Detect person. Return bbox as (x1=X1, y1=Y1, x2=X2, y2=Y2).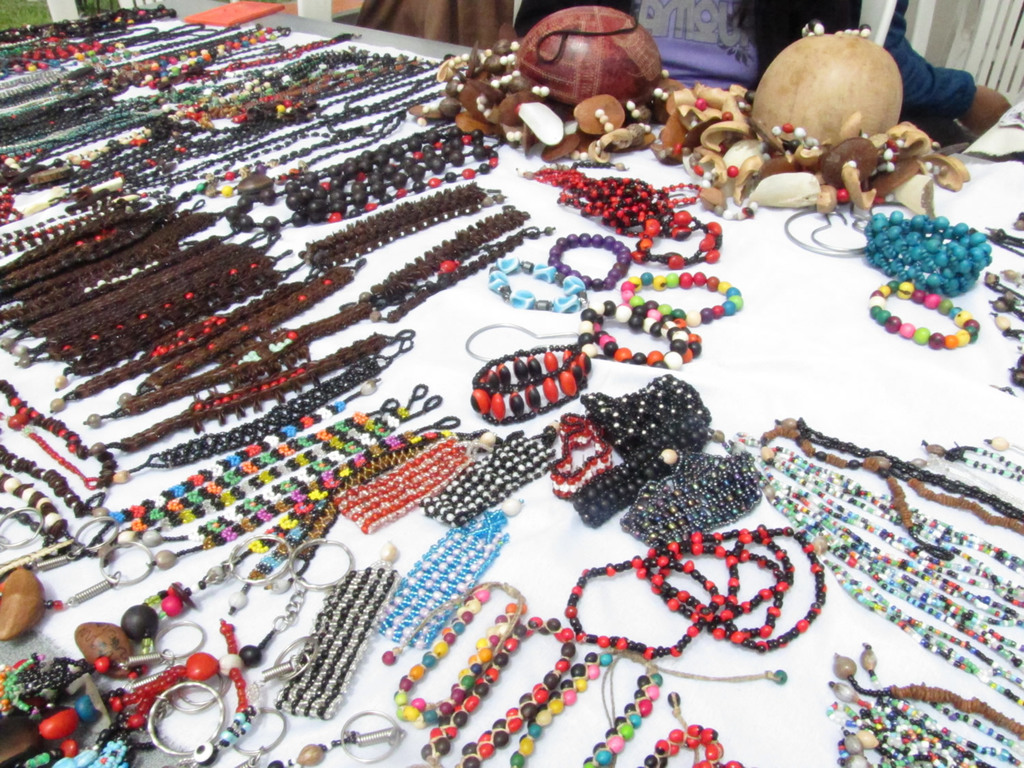
(x1=504, y1=0, x2=1007, y2=160).
